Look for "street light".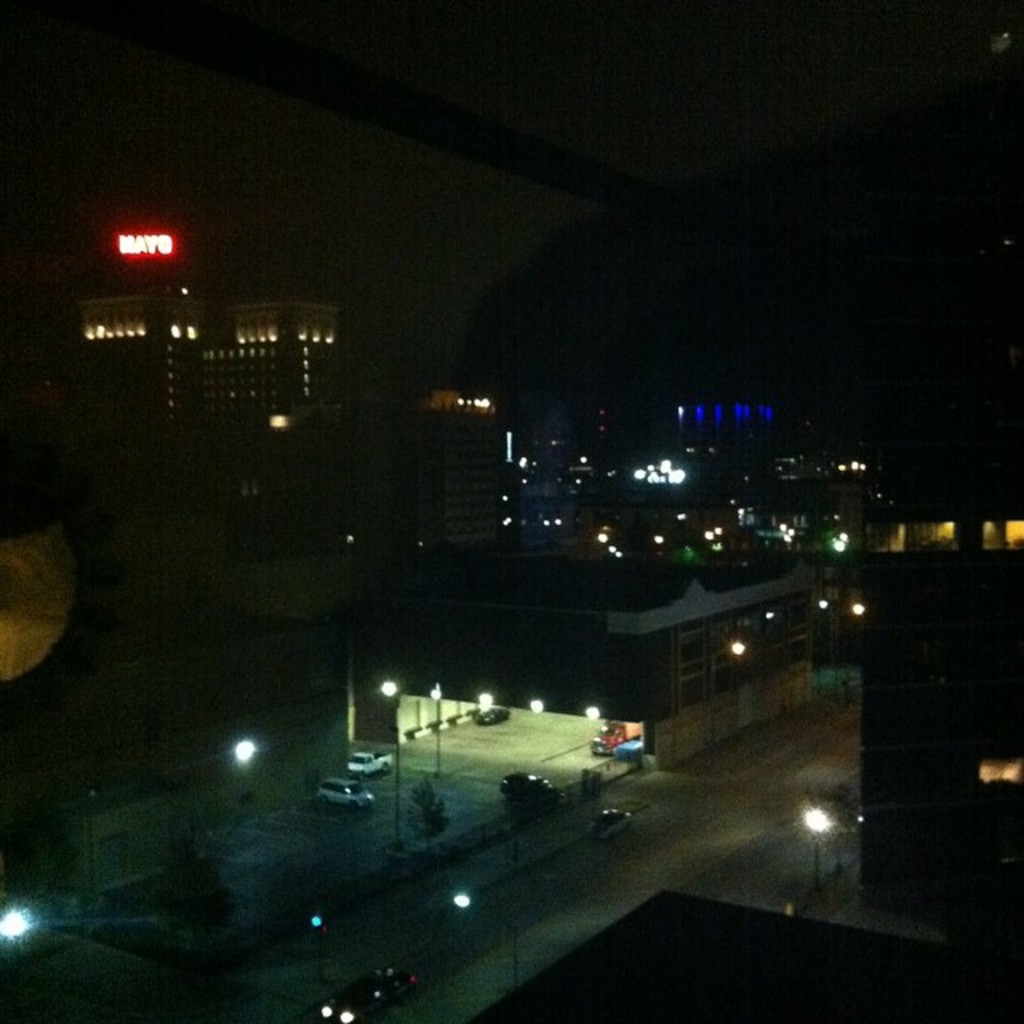
Found: left=227, top=736, right=258, bottom=771.
